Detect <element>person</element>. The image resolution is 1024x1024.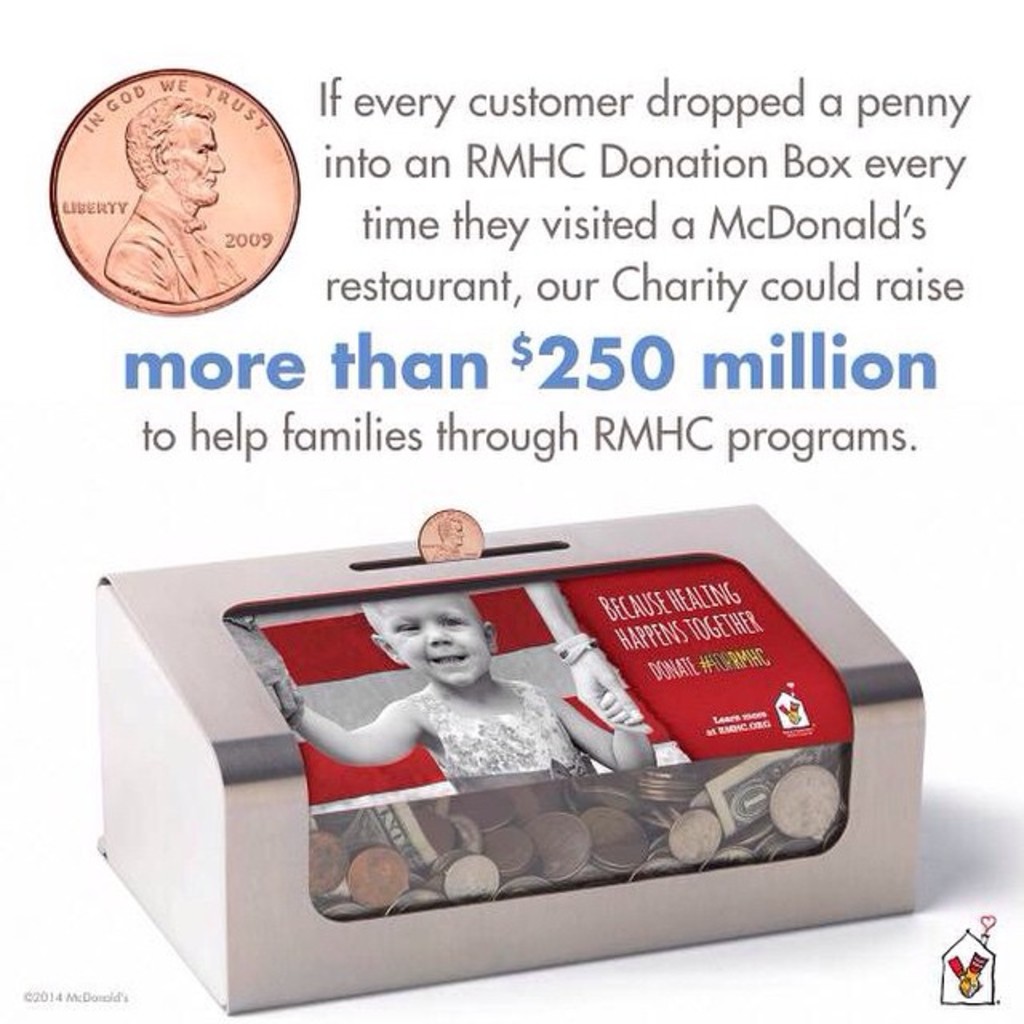
region(91, 94, 254, 310).
